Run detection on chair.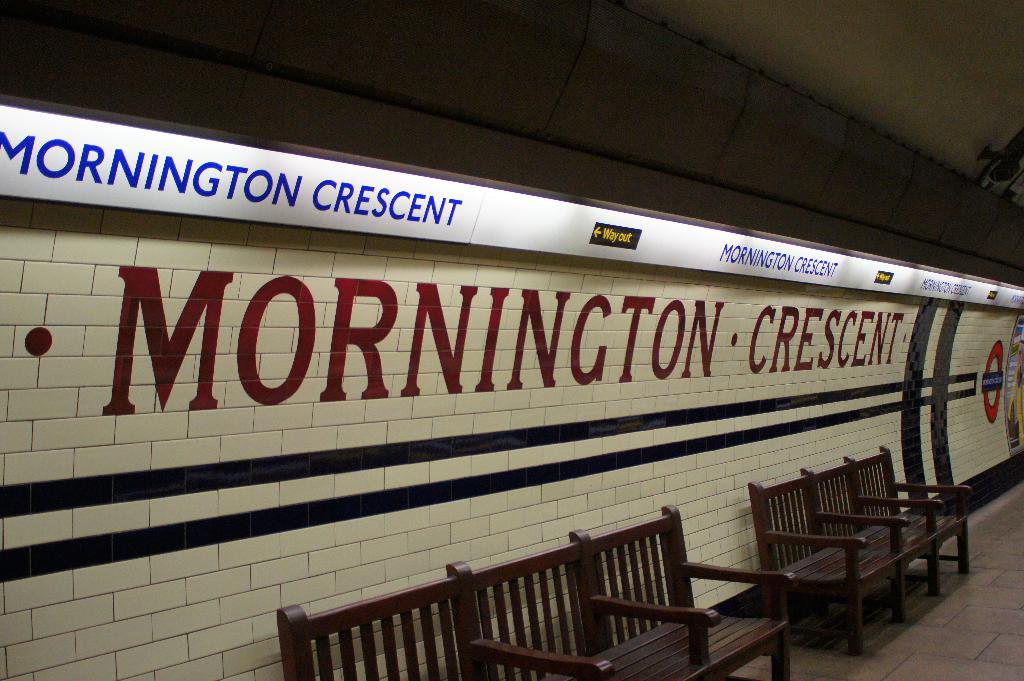
Result: rect(749, 440, 975, 659).
